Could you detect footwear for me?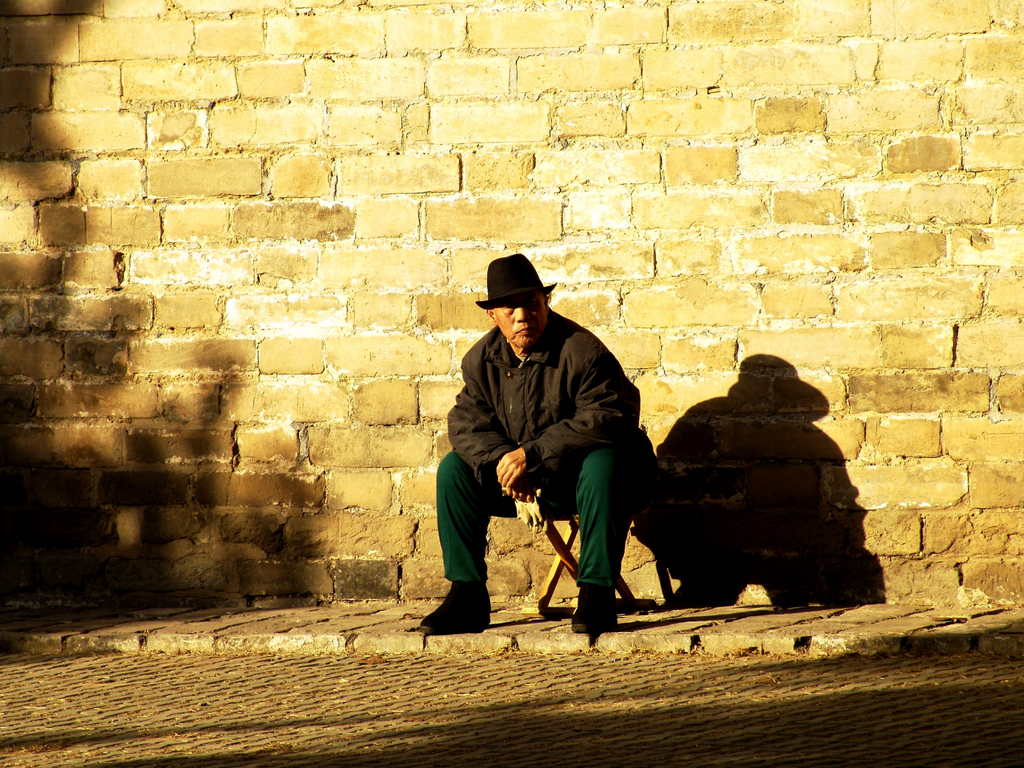
Detection result: (421, 576, 493, 641).
